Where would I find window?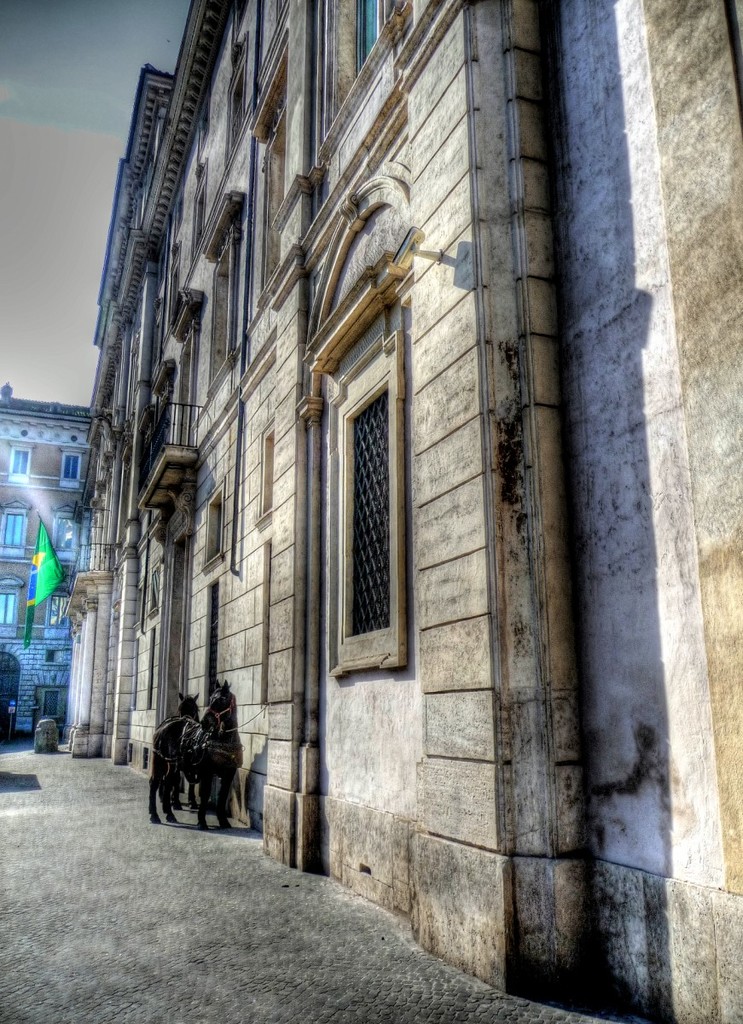
At region(351, 0, 384, 79).
